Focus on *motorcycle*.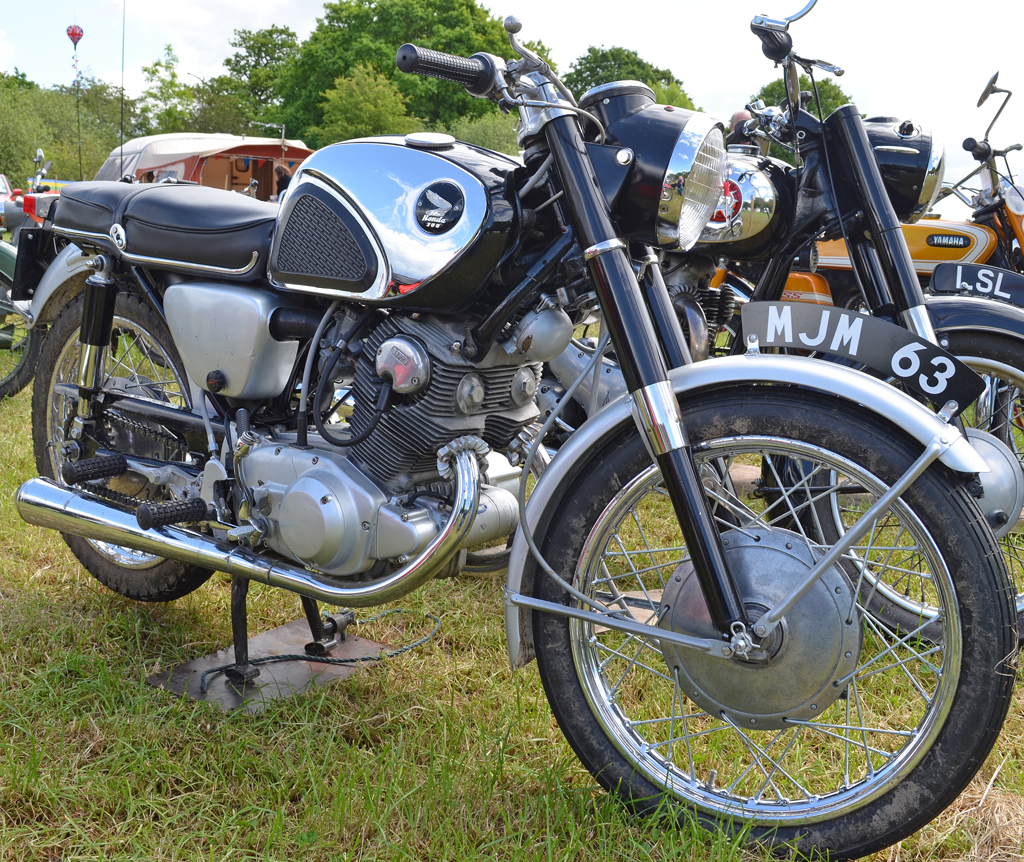
Focused at 546:3:1019:648.
